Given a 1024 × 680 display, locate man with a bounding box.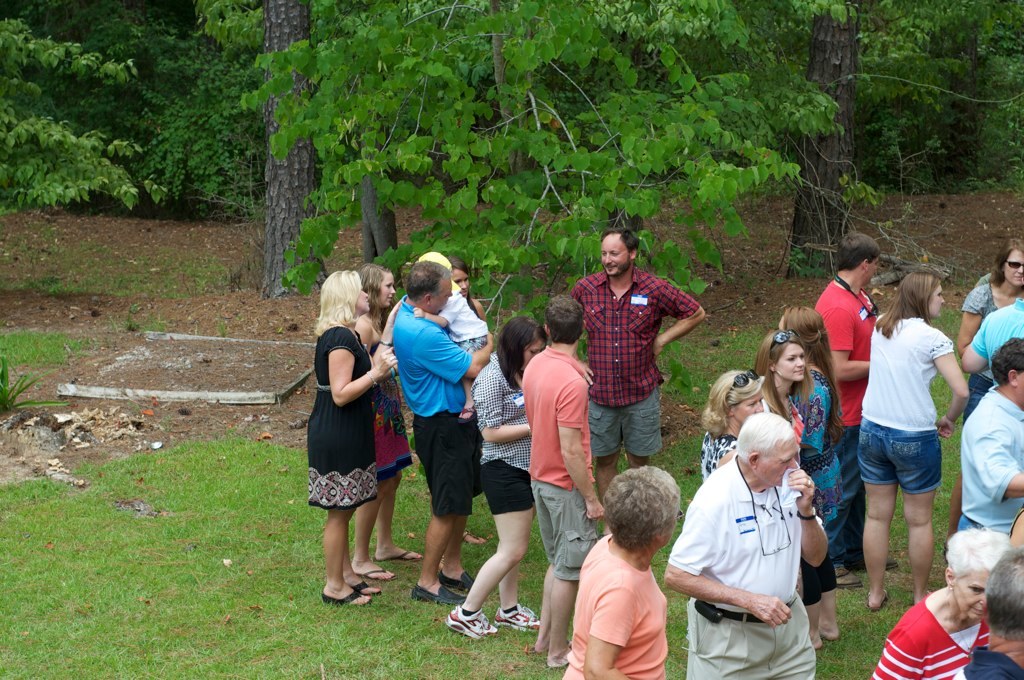
Located: [left=573, top=228, right=713, bottom=492].
